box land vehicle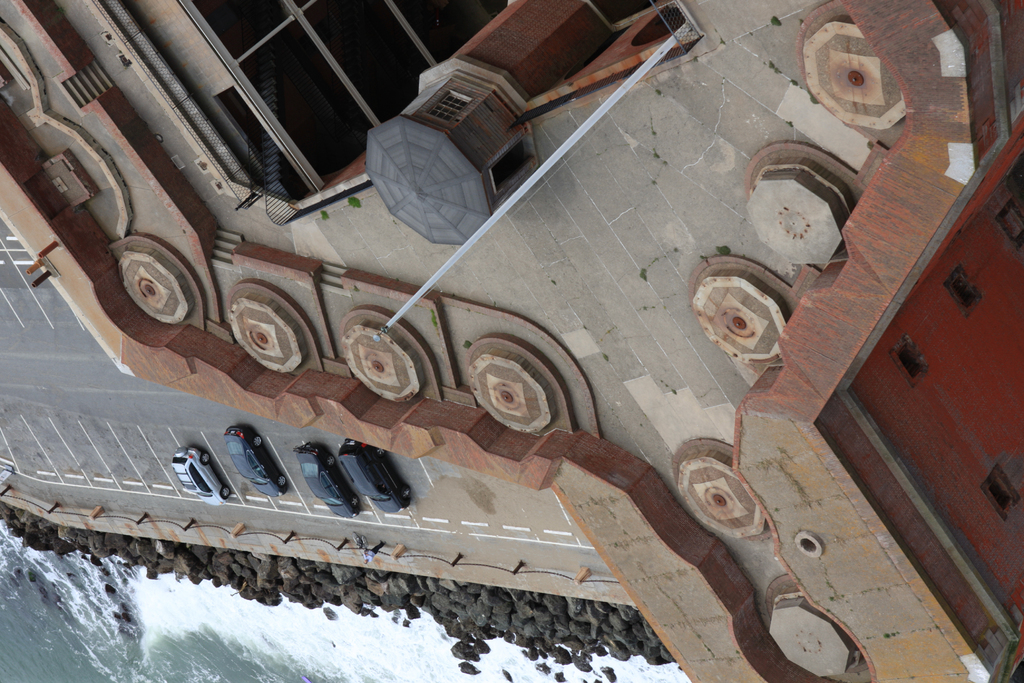
170, 449, 227, 506
